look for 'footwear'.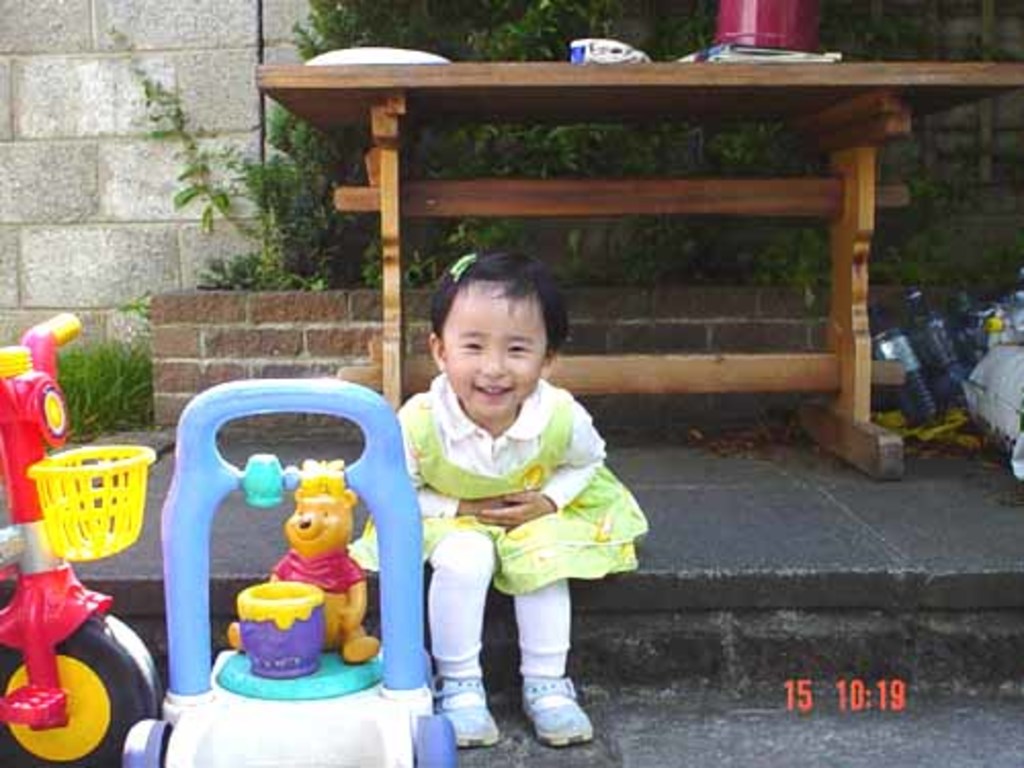
Found: 510 651 582 754.
